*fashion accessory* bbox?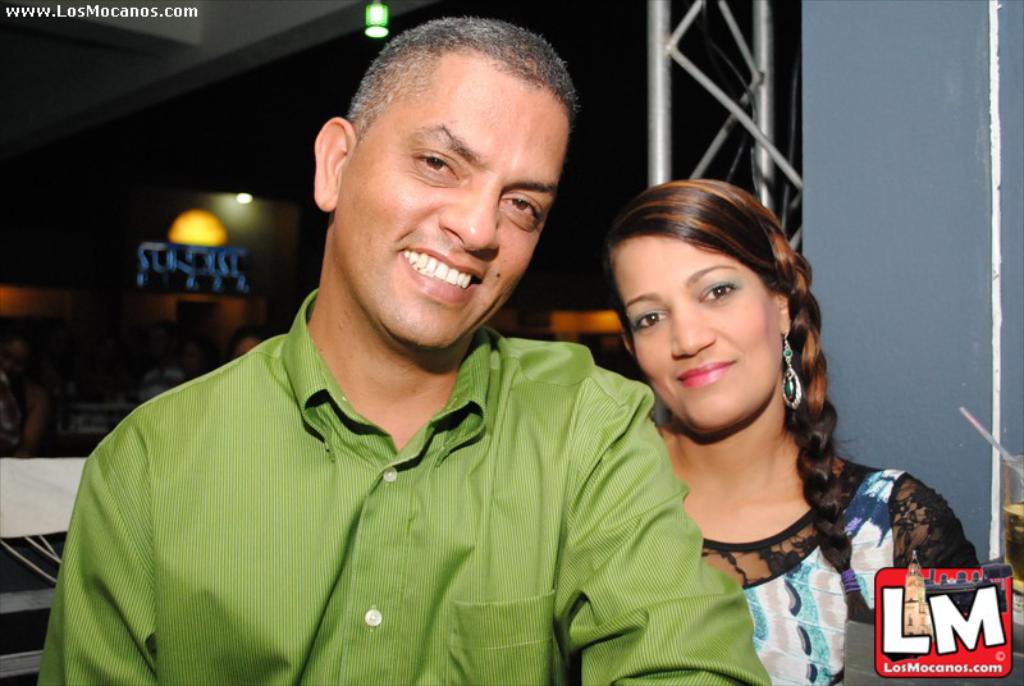
<bbox>782, 330, 804, 411</bbox>
